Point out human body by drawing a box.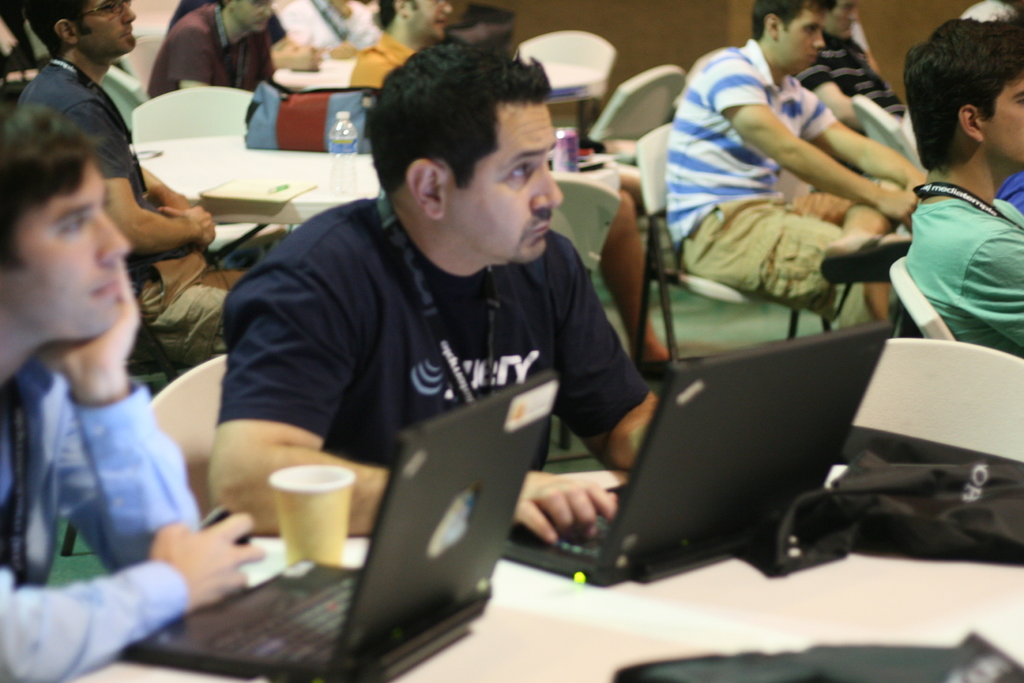
[15, 0, 247, 377].
